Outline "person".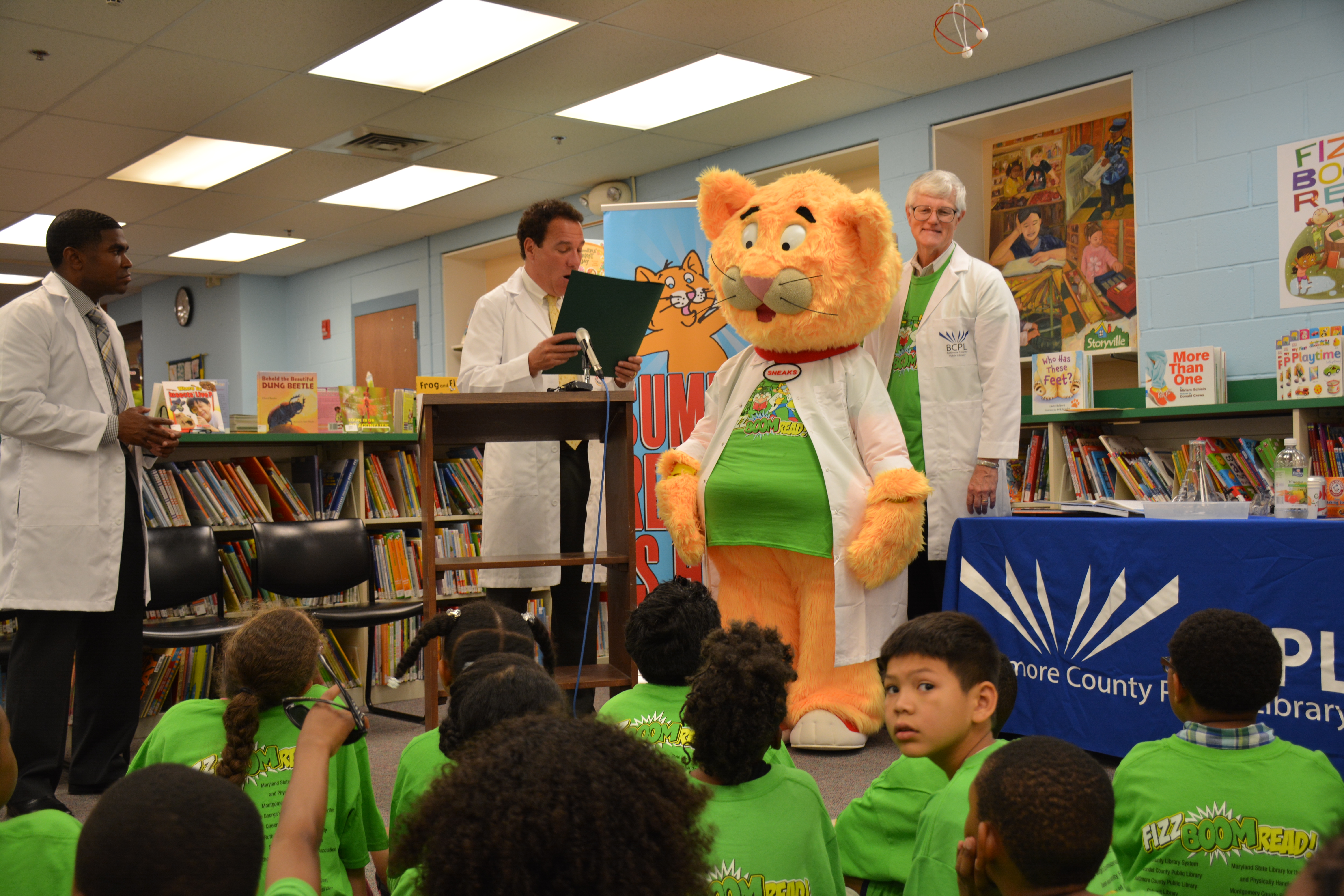
Outline: 287,55,295,67.
